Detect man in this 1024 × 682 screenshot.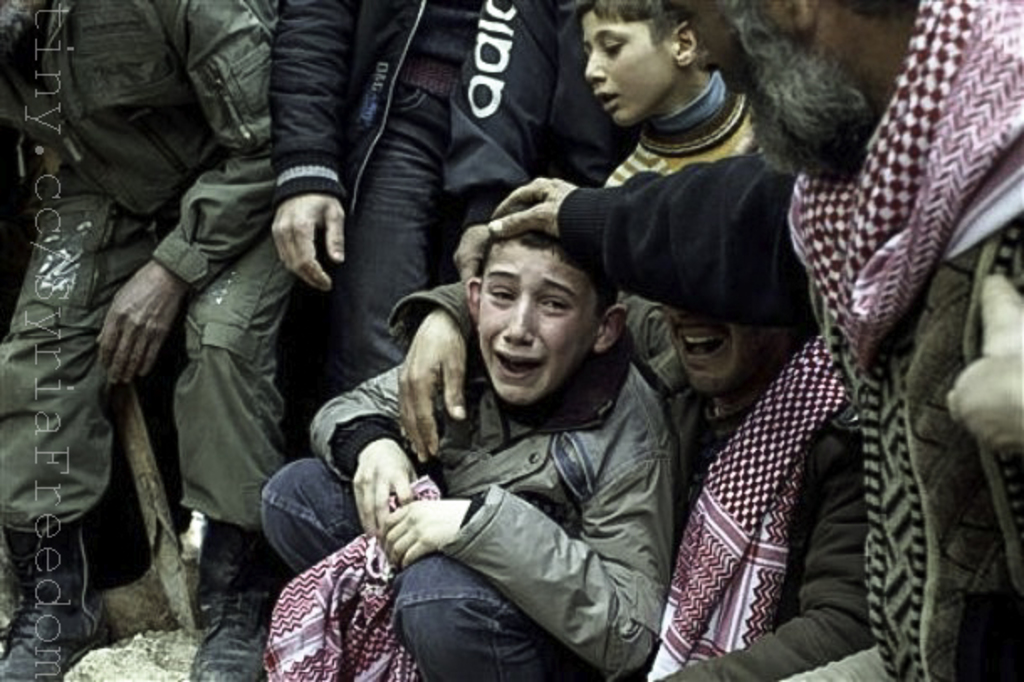
Detection: (0, 0, 297, 680).
